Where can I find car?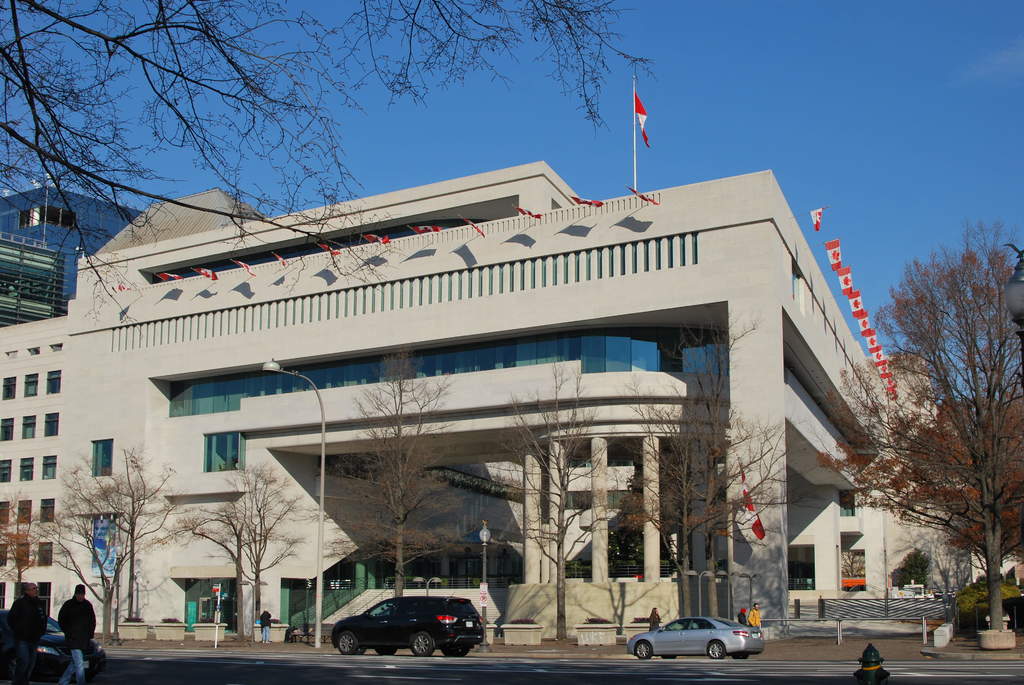
You can find it at x1=626, y1=611, x2=764, y2=657.
